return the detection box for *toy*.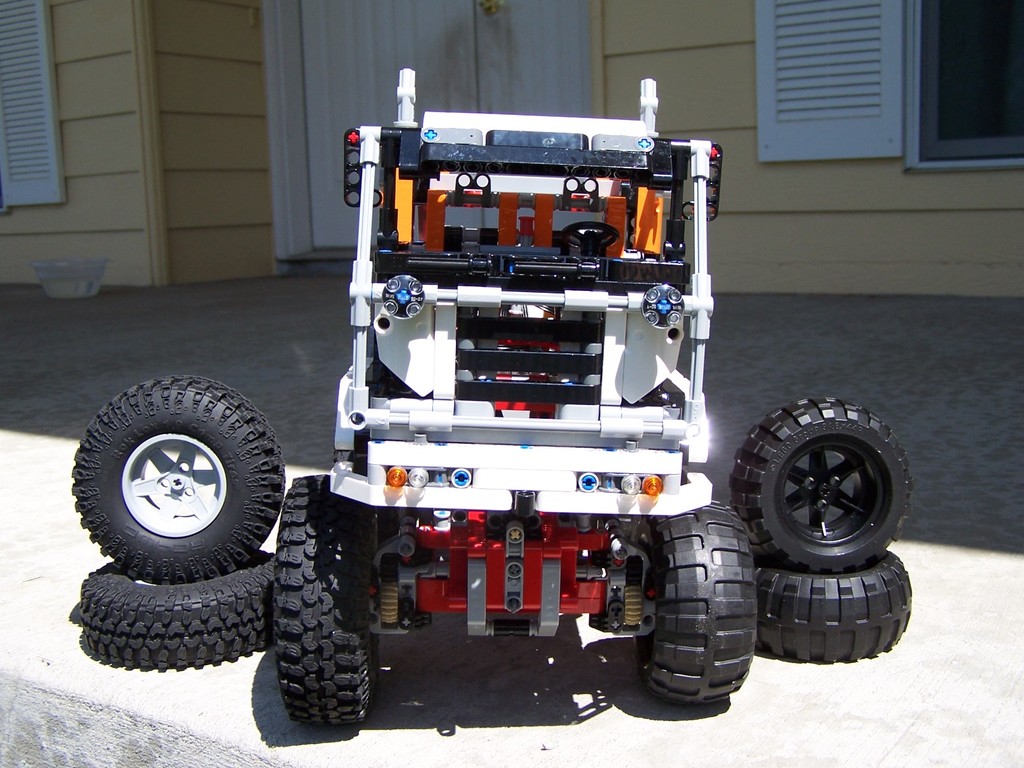
[left=755, top=548, right=909, bottom=664].
